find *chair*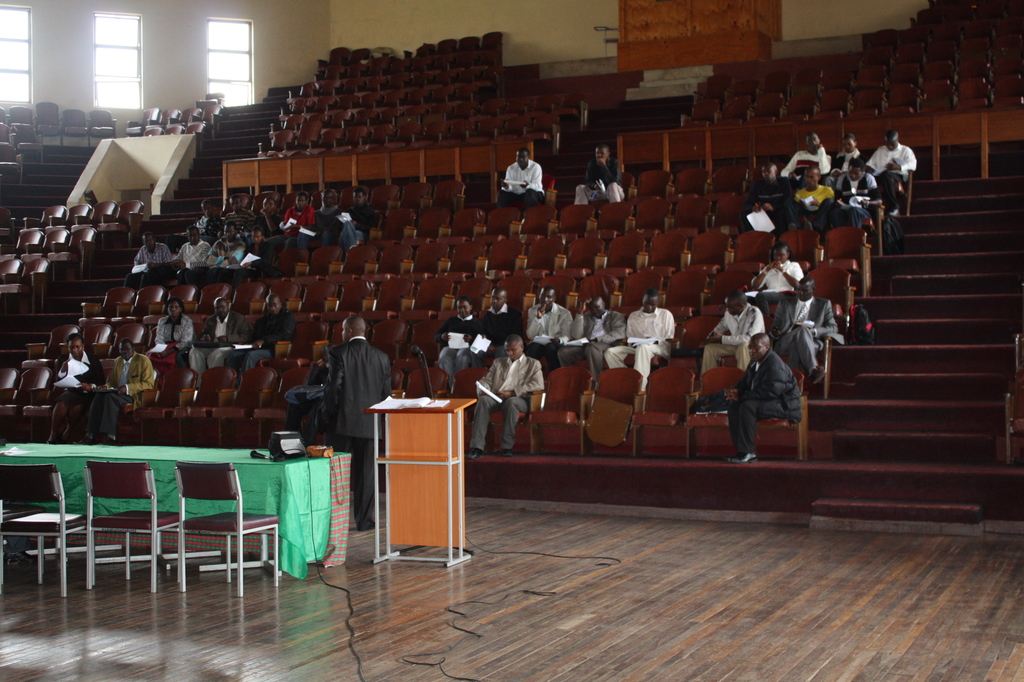
300 250 338 281
